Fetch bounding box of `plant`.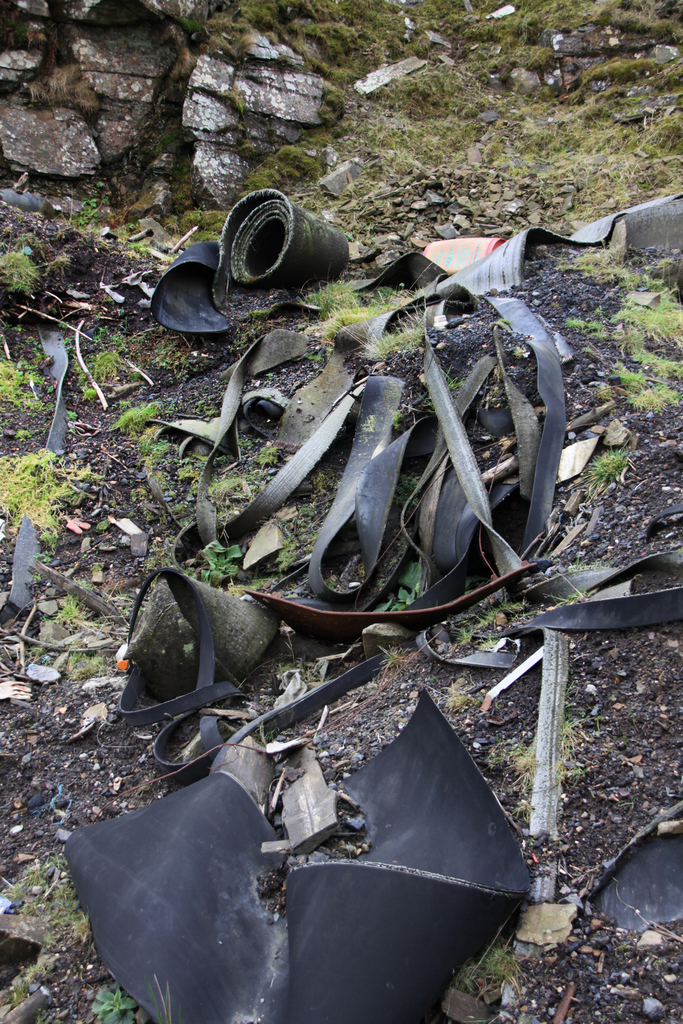
Bbox: 355 308 446 371.
